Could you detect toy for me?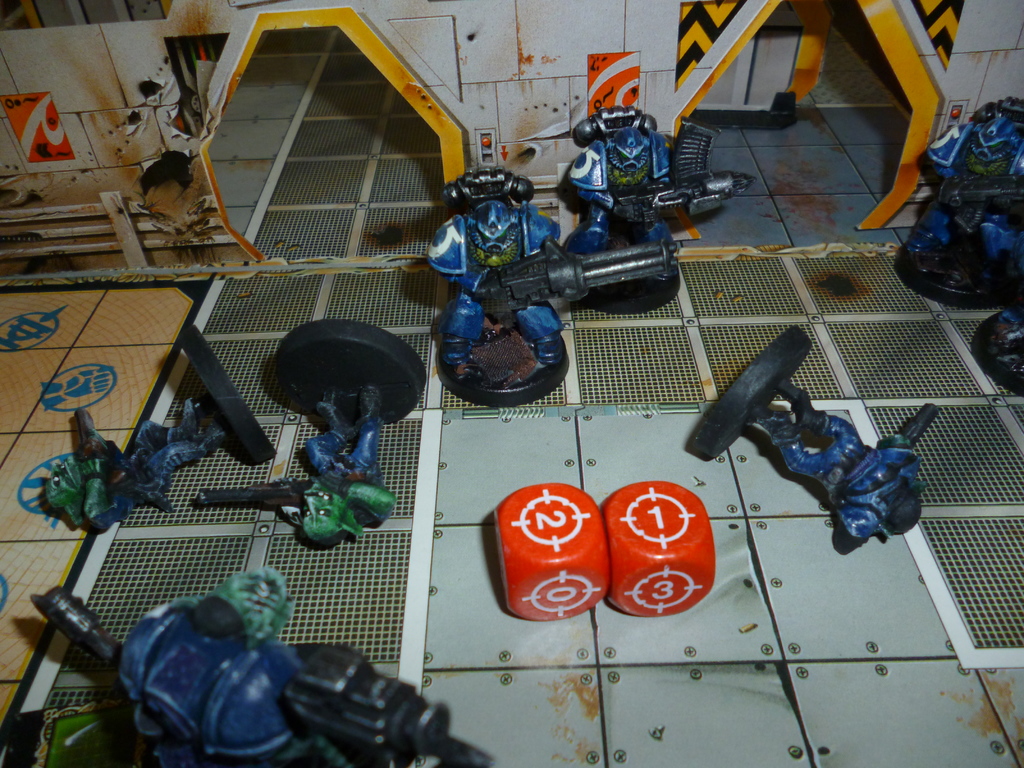
Detection result: {"left": 26, "top": 572, "right": 495, "bottom": 767}.
